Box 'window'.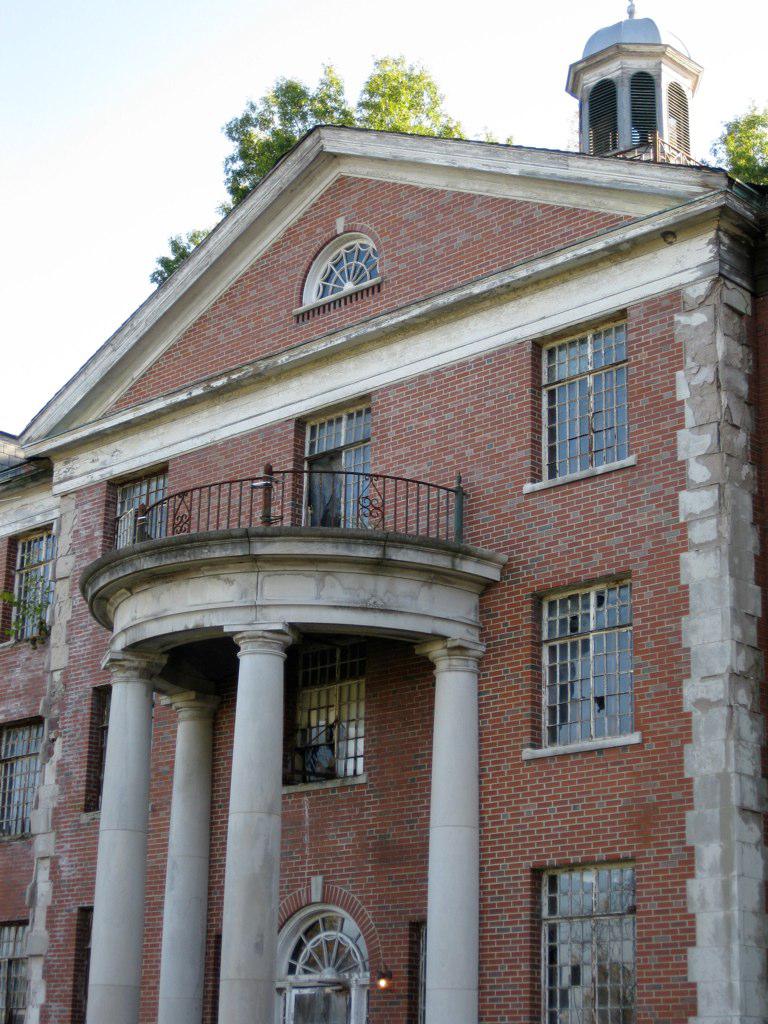
box=[0, 508, 64, 672].
